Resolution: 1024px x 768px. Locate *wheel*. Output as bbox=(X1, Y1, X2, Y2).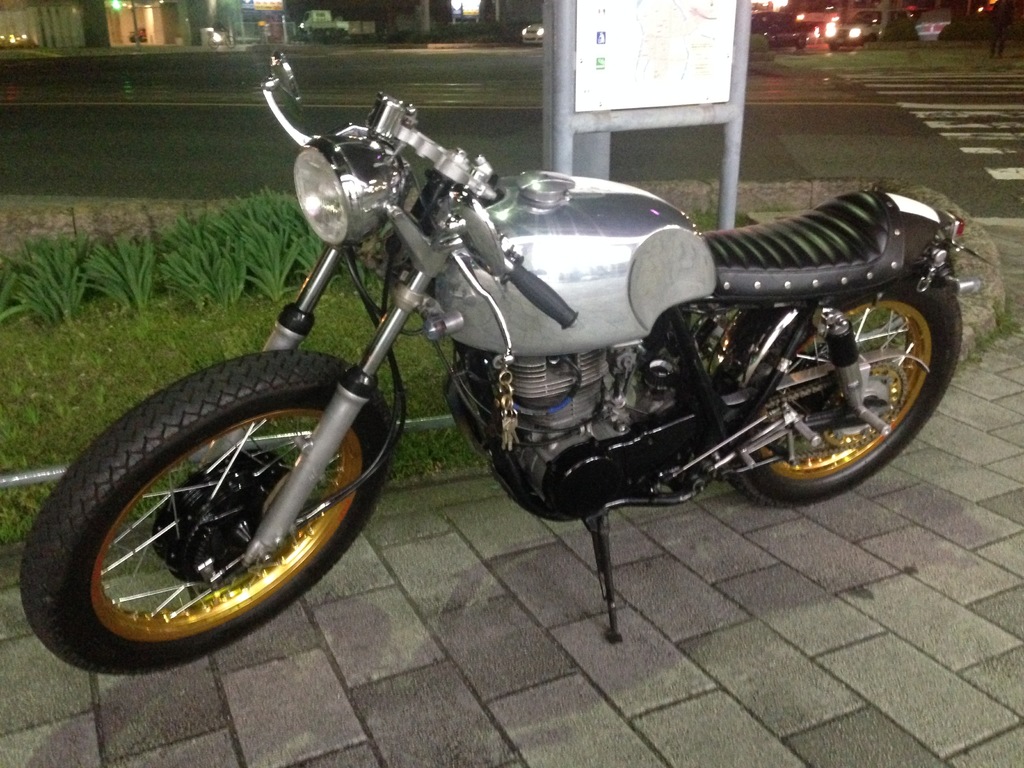
bbox=(15, 348, 394, 675).
